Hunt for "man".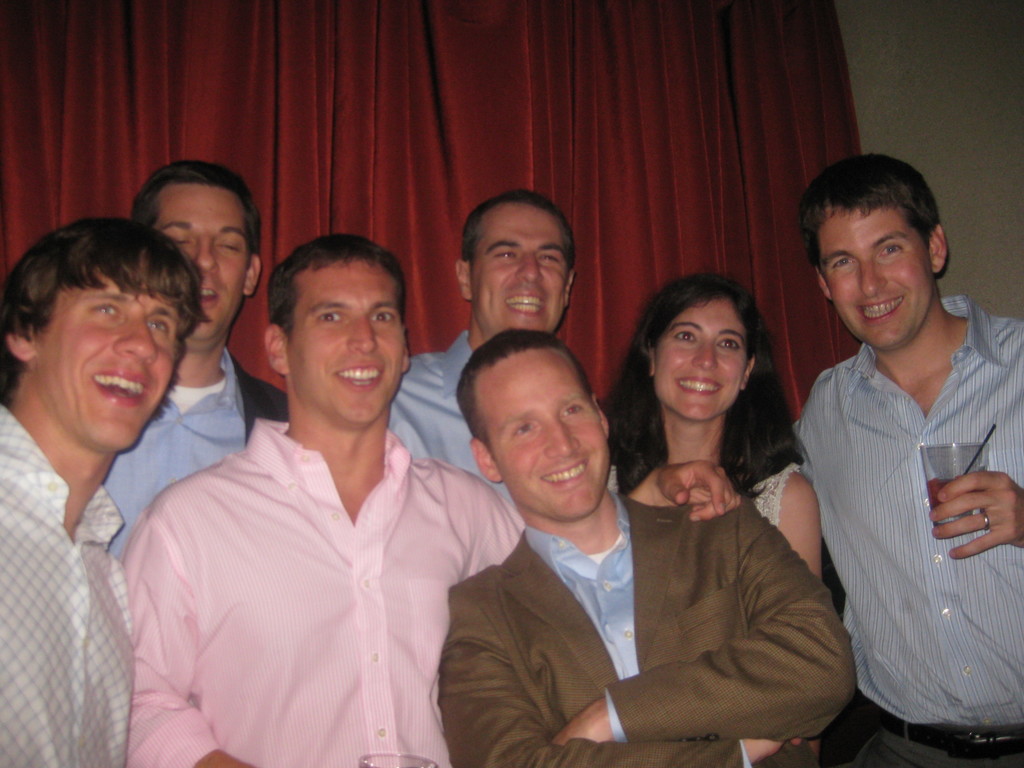
Hunted down at (778, 129, 1017, 758).
